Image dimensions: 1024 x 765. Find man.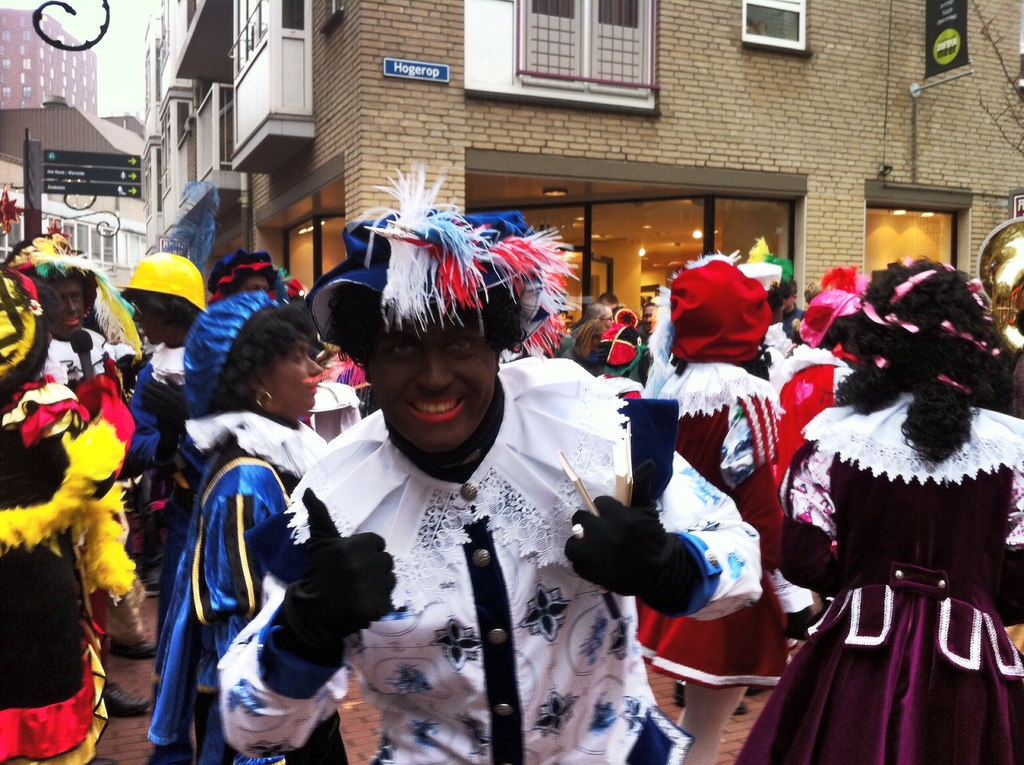
Rect(219, 164, 762, 764).
